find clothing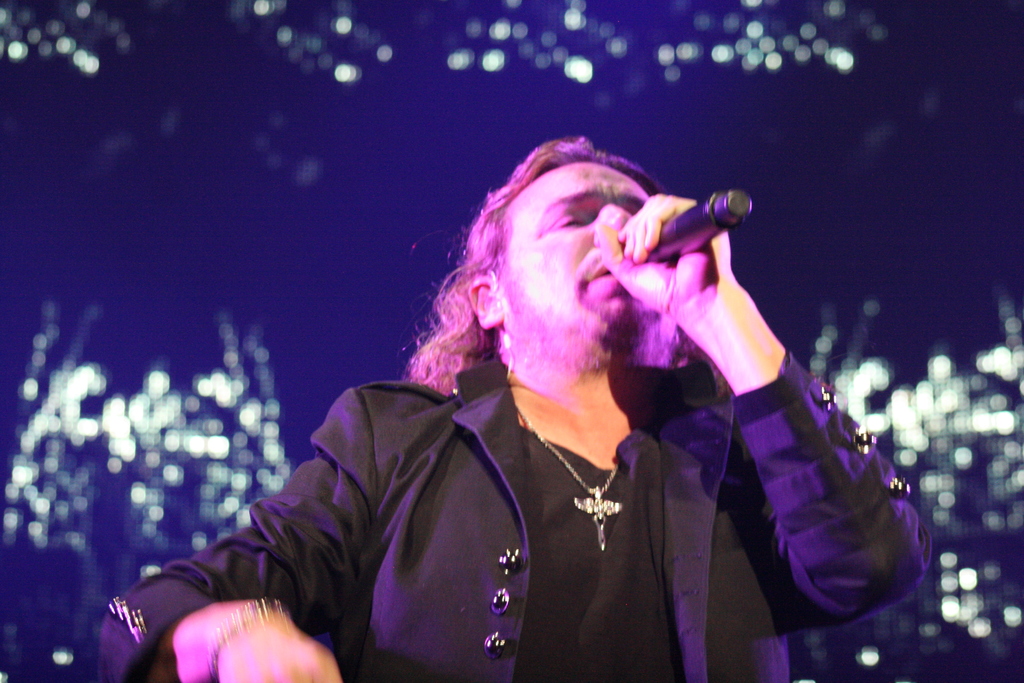
x1=100, y1=354, x2=939, y2=682
